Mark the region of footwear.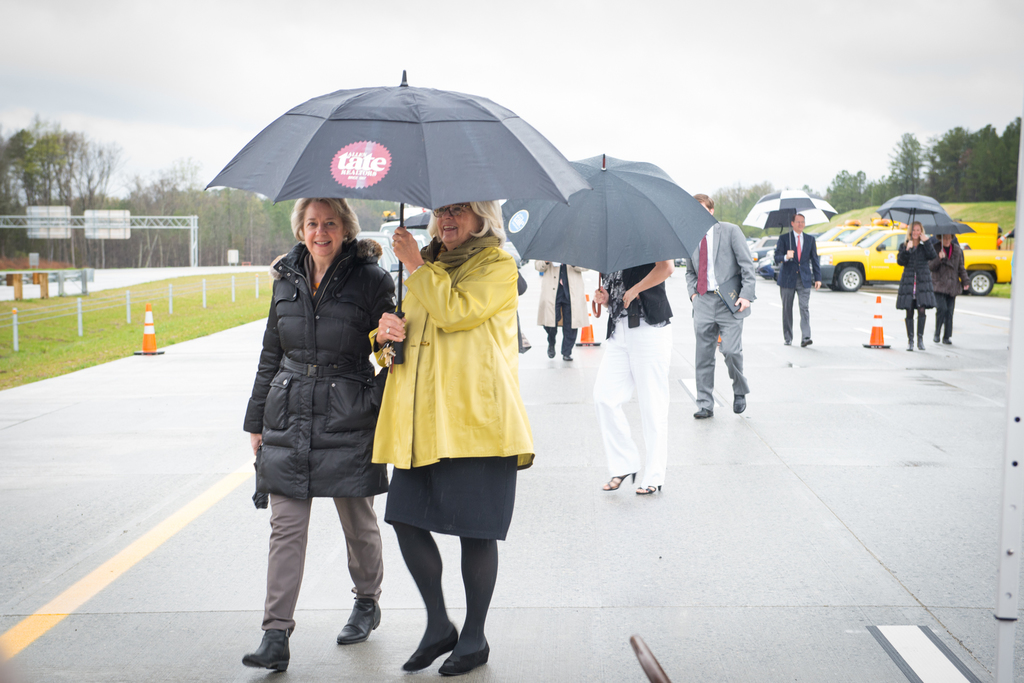
Region: x1=634 y1=483 x2=665 y2=496.
